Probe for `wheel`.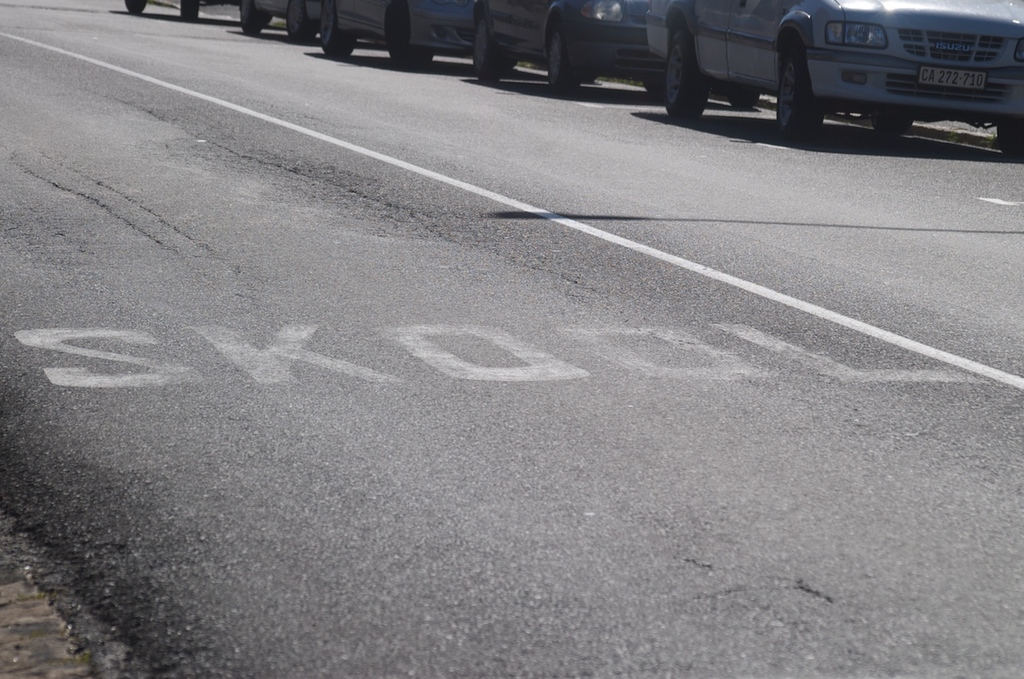
Probe result: <region>176, 0, 198, 21</region>.
